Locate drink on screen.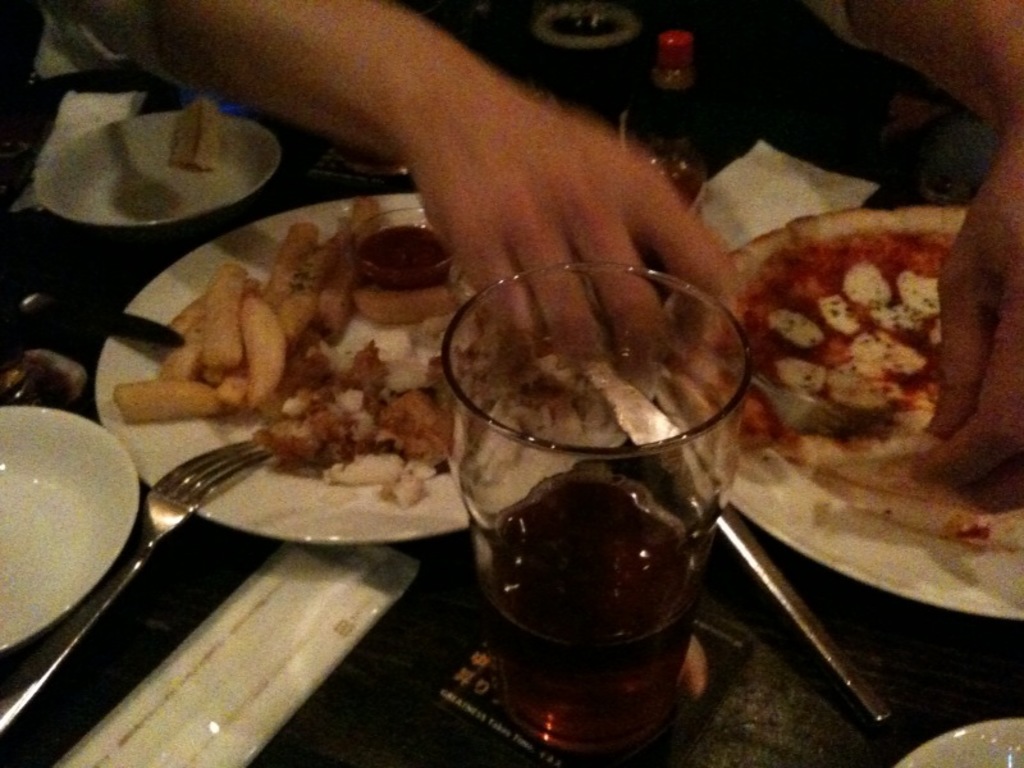
On screen at Rect(447, 246, 746, 735).
